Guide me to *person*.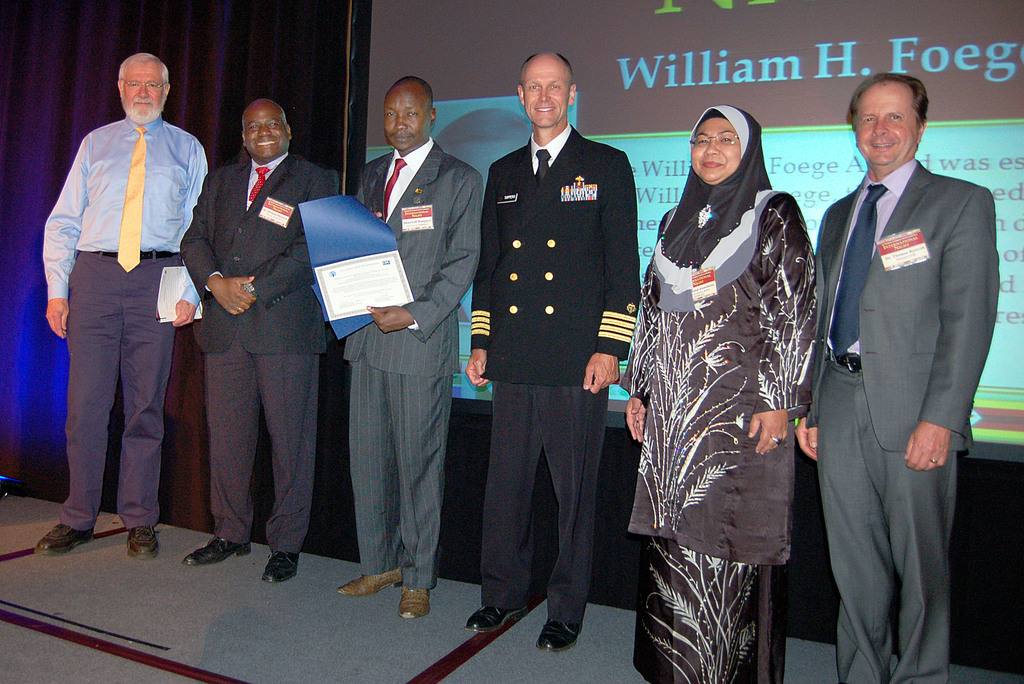
Guidance: <box>479,47,658,655</box>.
